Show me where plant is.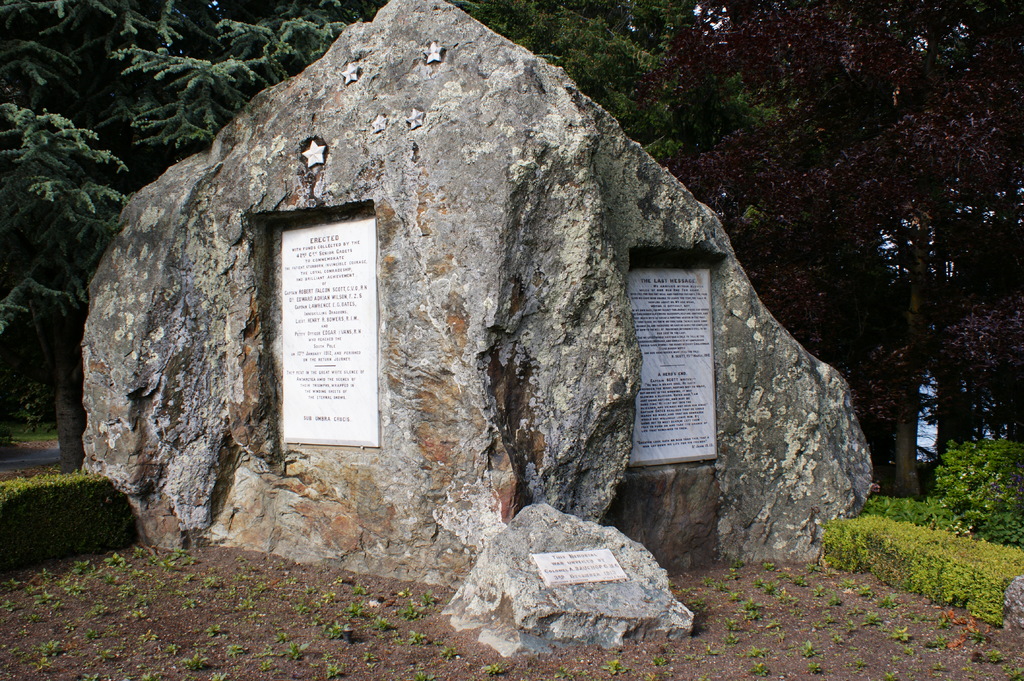
plant is at [x1=218, y1=640, x2=248, y2=656].
